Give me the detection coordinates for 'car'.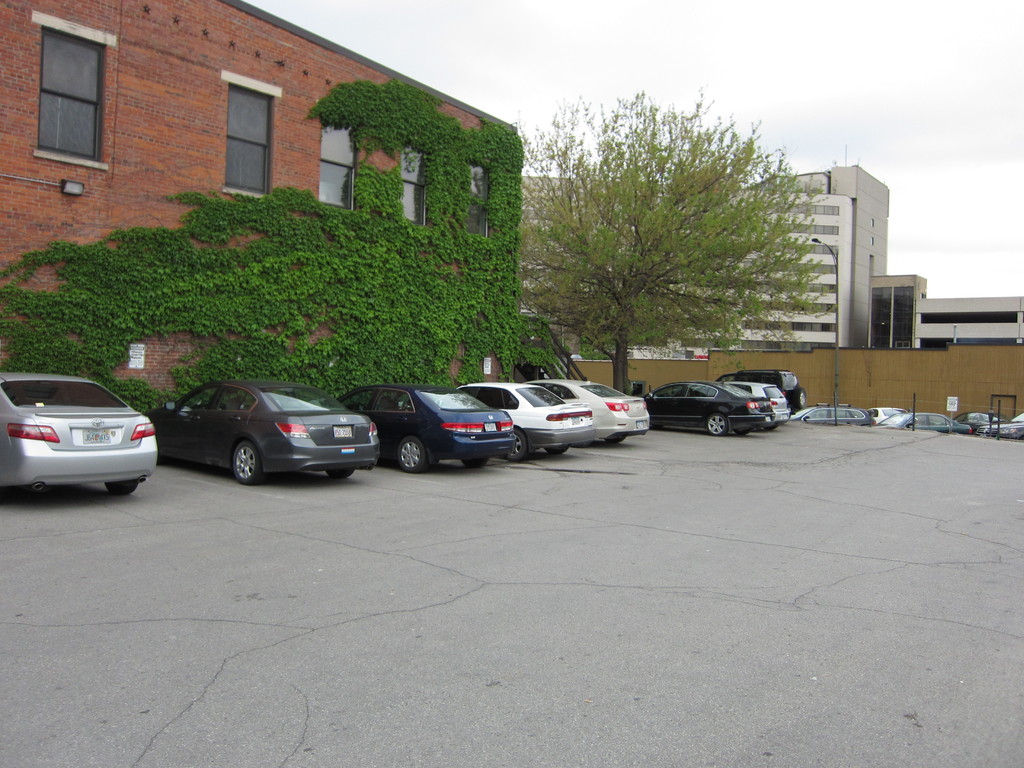
{"left": 886, "top": 404, "right": 970, "bottom": 436}.
